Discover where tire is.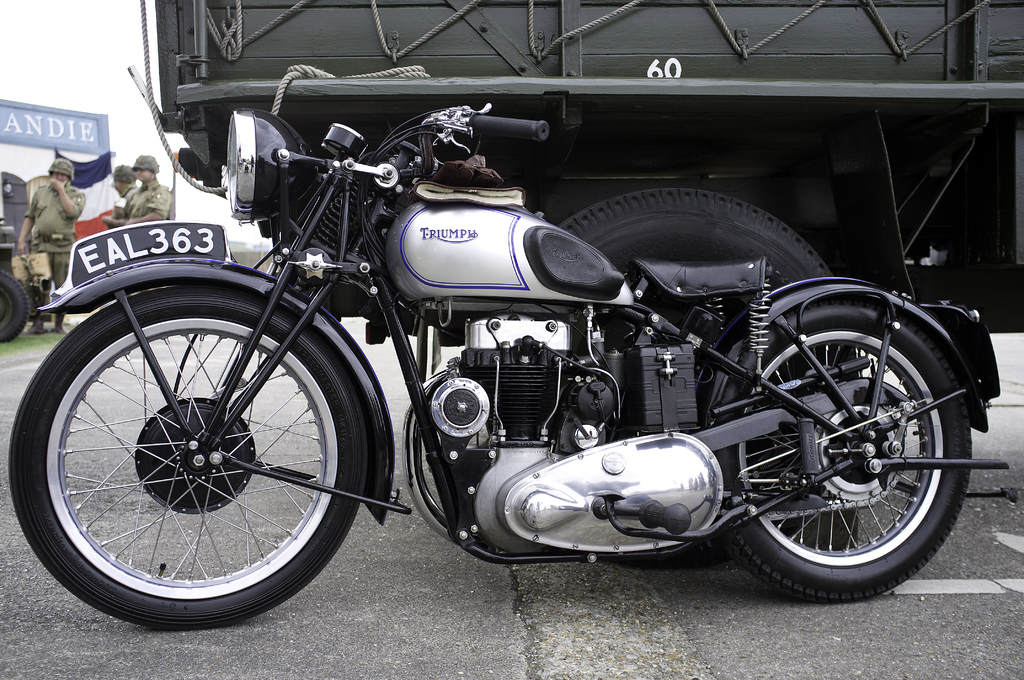
Discovered at x1=710 y1=302 x2=976 y2=603.
